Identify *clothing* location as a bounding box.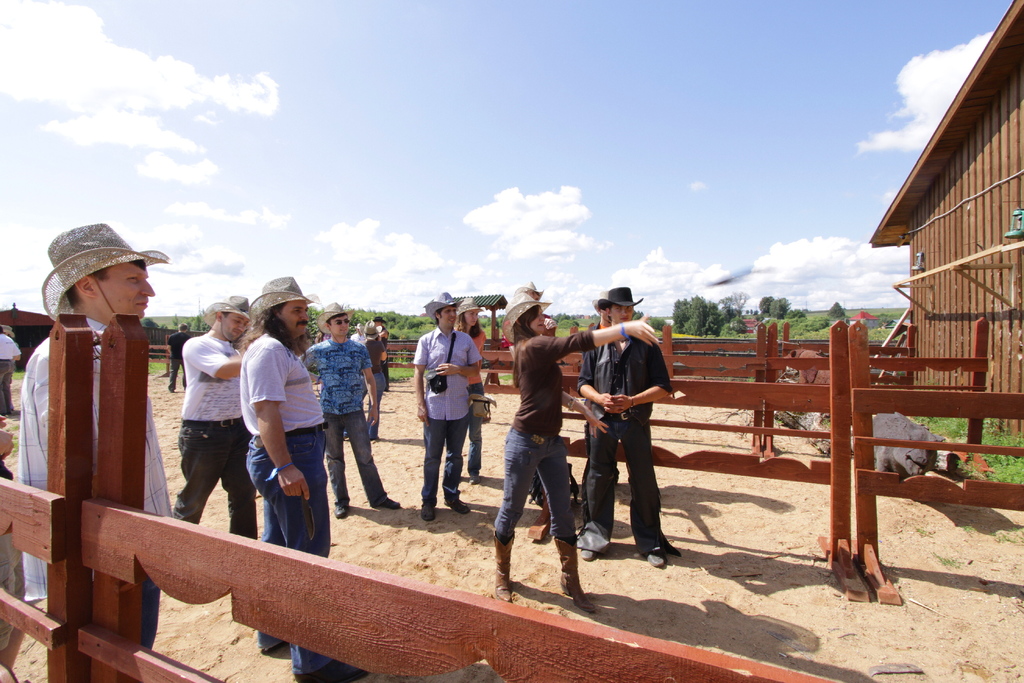
[left=17, top=320, right=173, bottom=650].
